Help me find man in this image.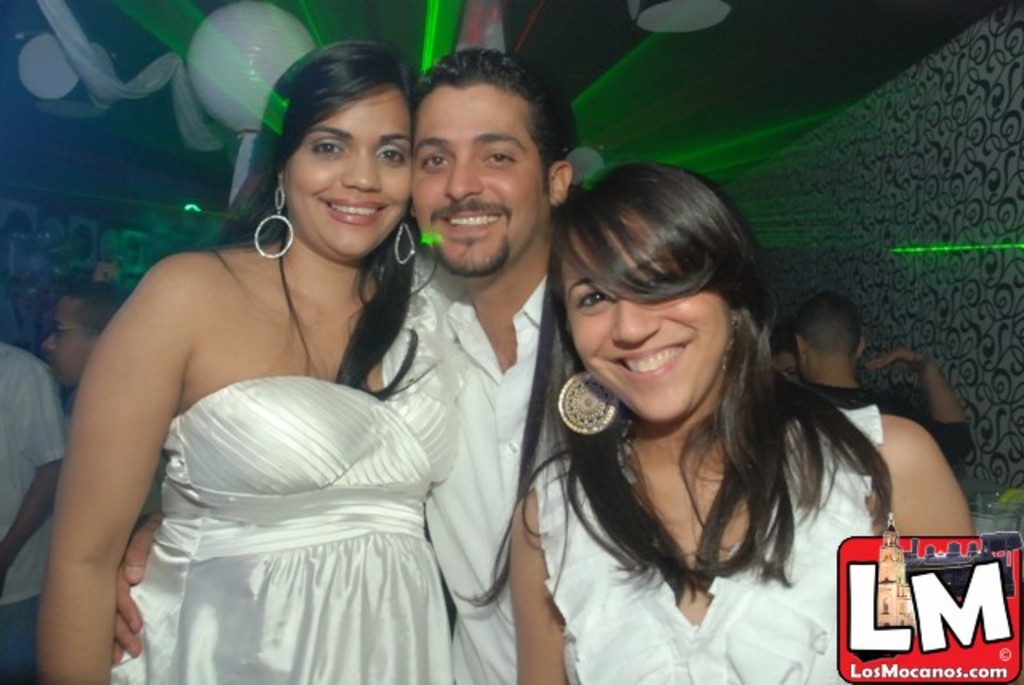
Found it: locate(794, 293, 971, 471).
